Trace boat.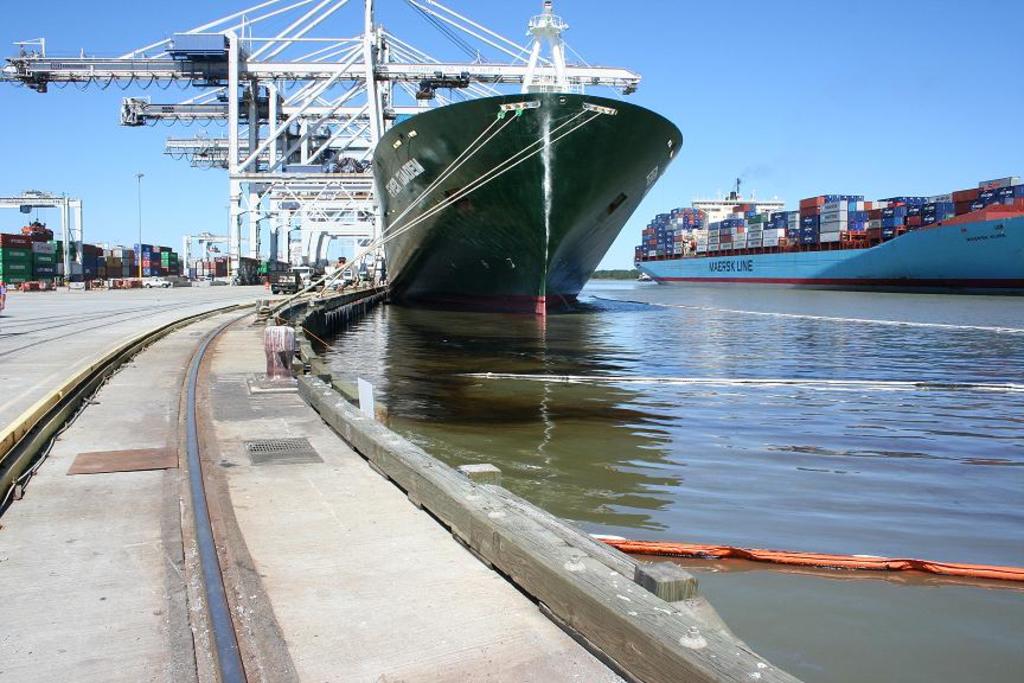
Traced to 0 0 691 317.
